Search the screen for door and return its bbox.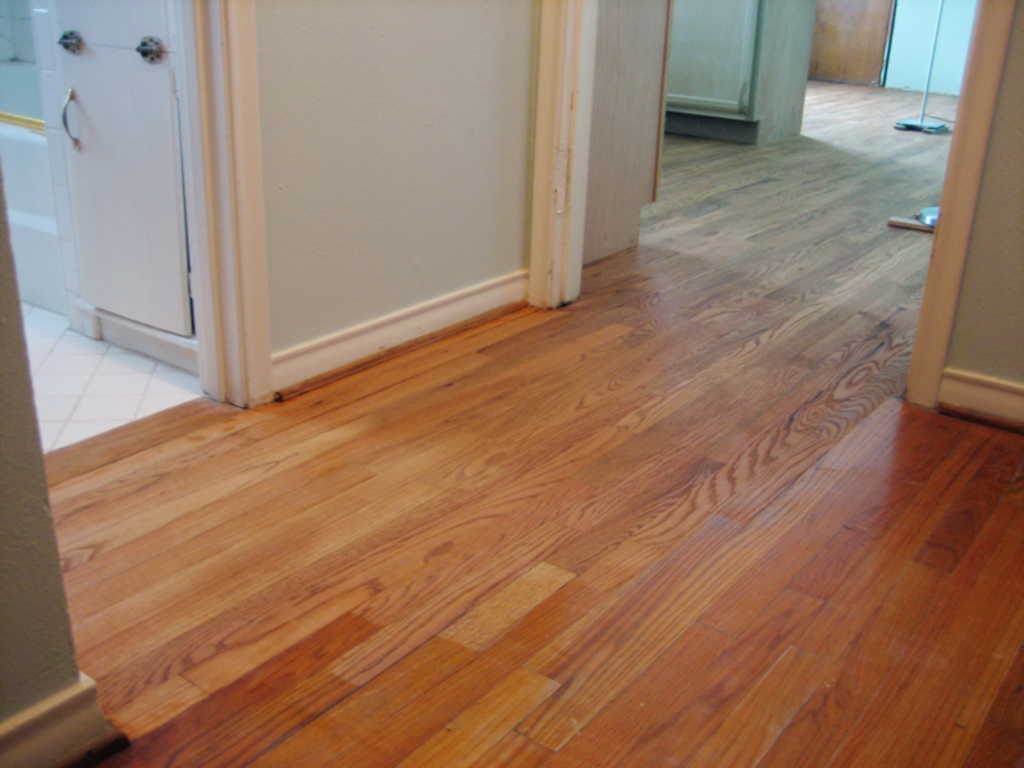
Found: <bbox>230, 0, 564, 402</bbox>.
